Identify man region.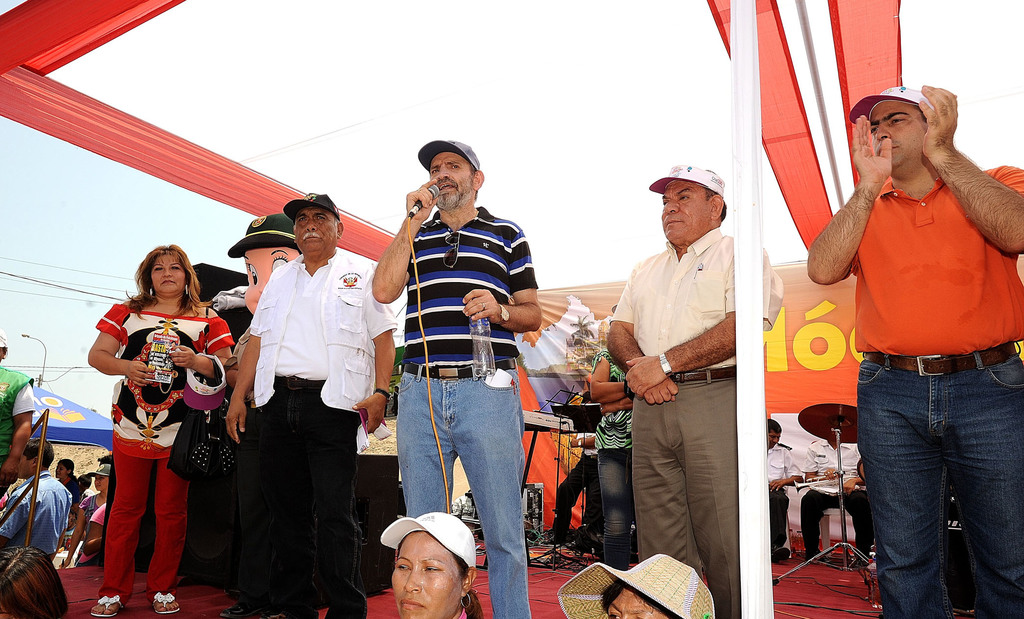
Region: locate(812, 79, 1023, 581).
